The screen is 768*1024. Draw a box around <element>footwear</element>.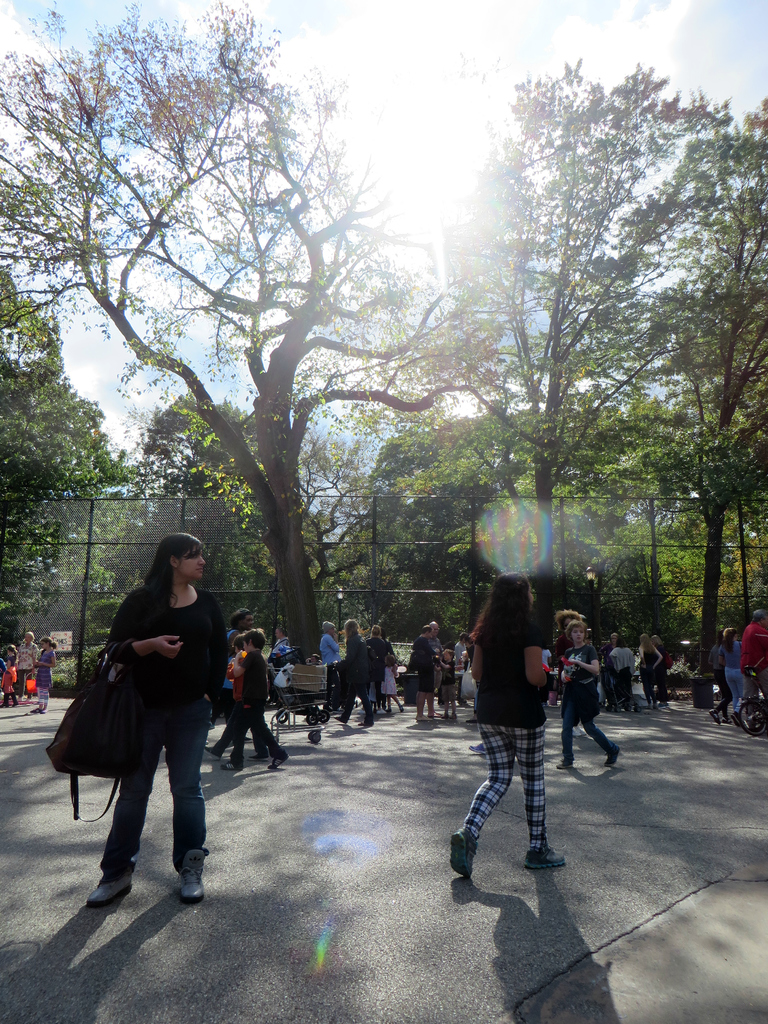
(711,707,718,725).
